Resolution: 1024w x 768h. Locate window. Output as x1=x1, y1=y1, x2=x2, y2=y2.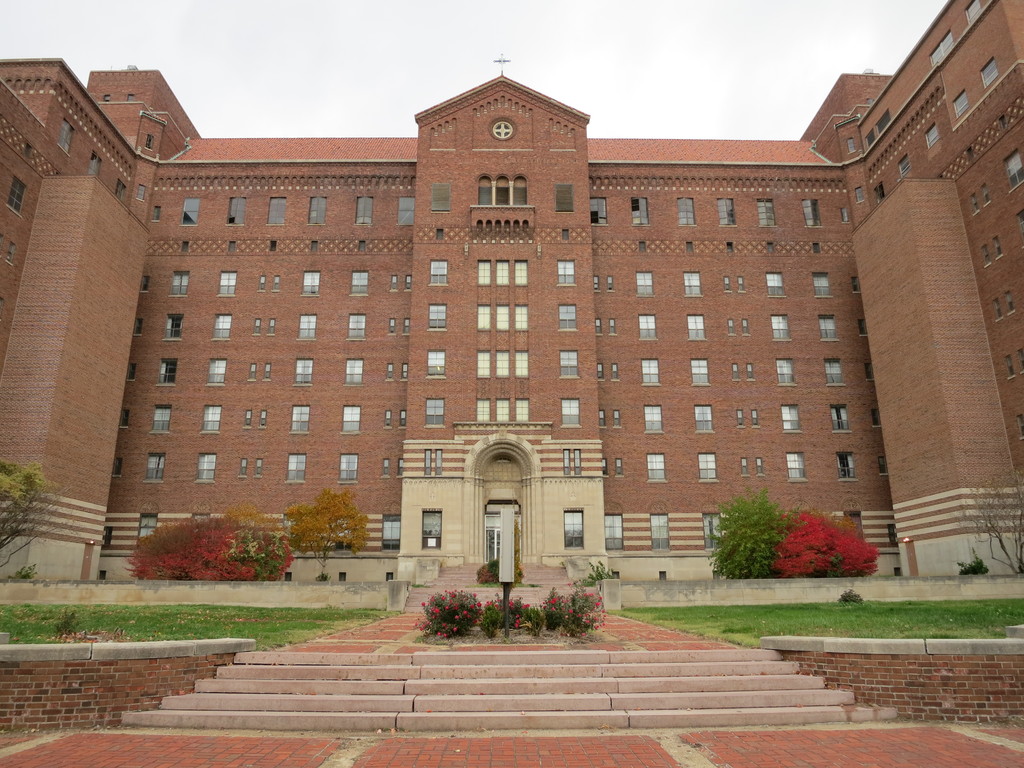
x1=286, y1=451, x2=308, y2=481.
